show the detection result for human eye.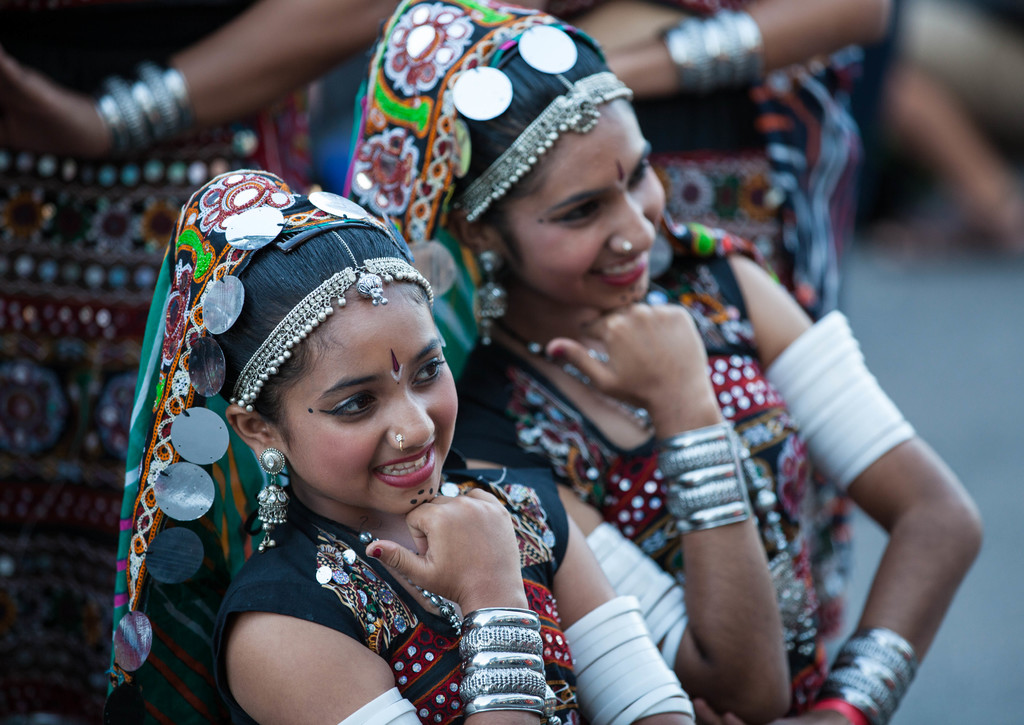
<region>413, 359, 450, 387</region>.
